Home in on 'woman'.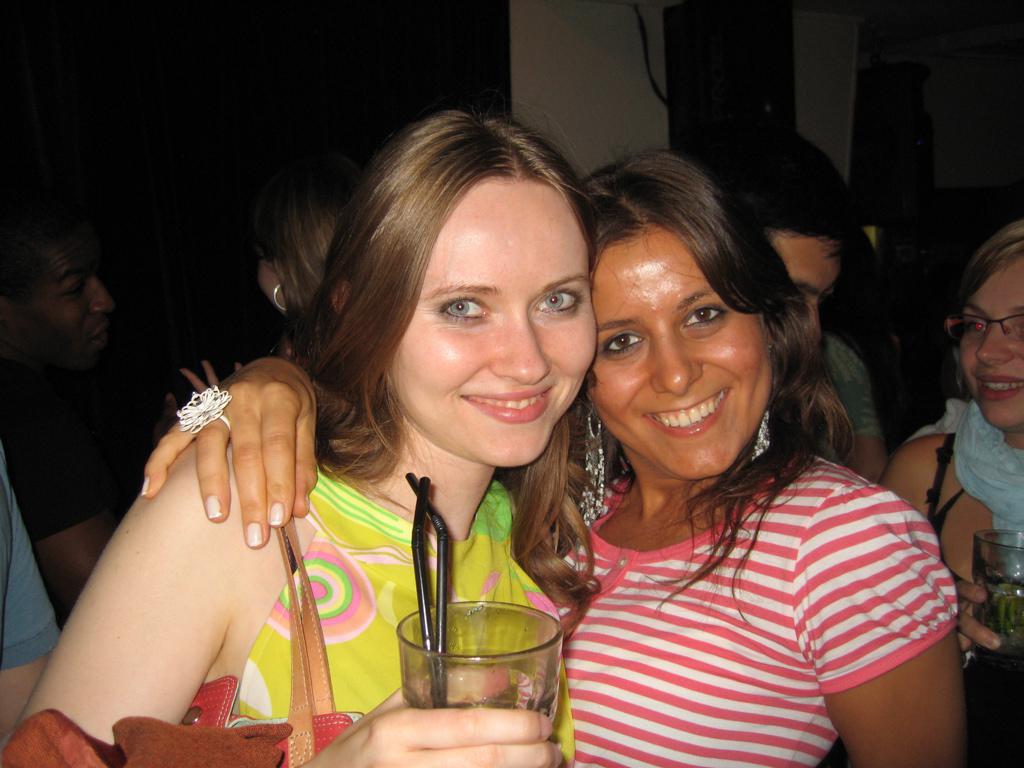
Homed in at (19, 104, 580, 767).
